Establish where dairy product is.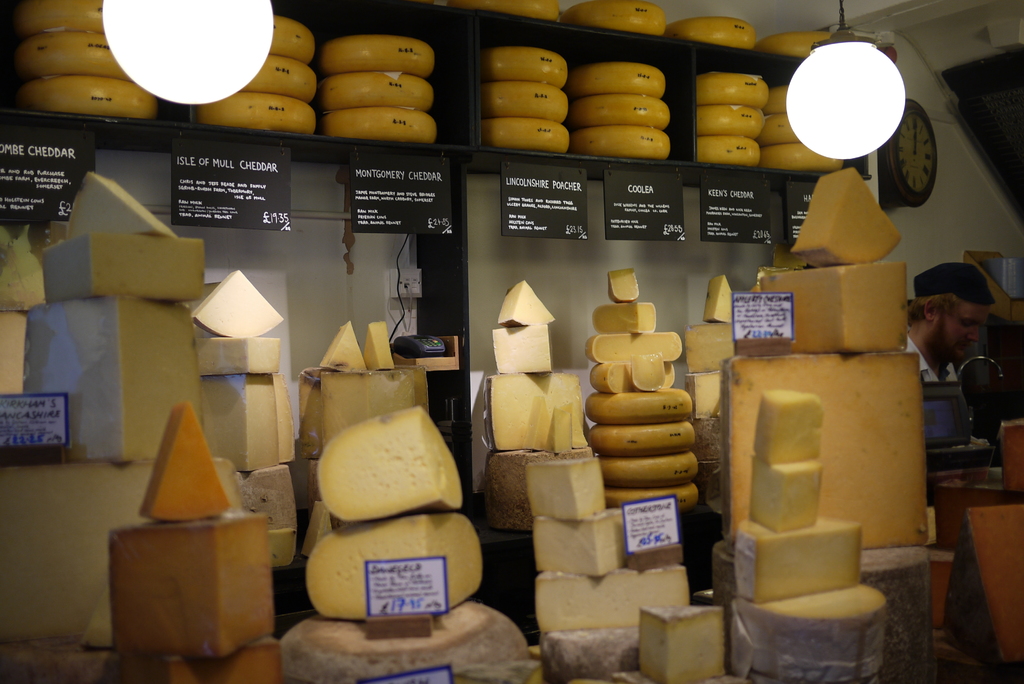
Established at 737:510:861:601.
